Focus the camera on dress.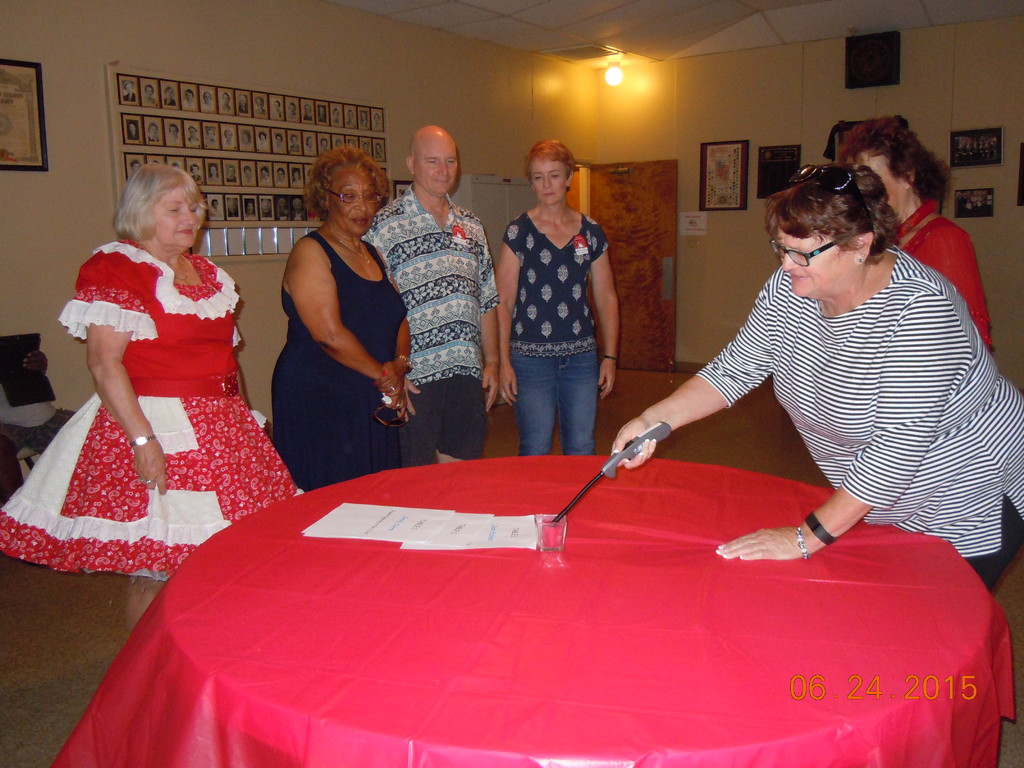
Focus region: 271/225/419/497.
